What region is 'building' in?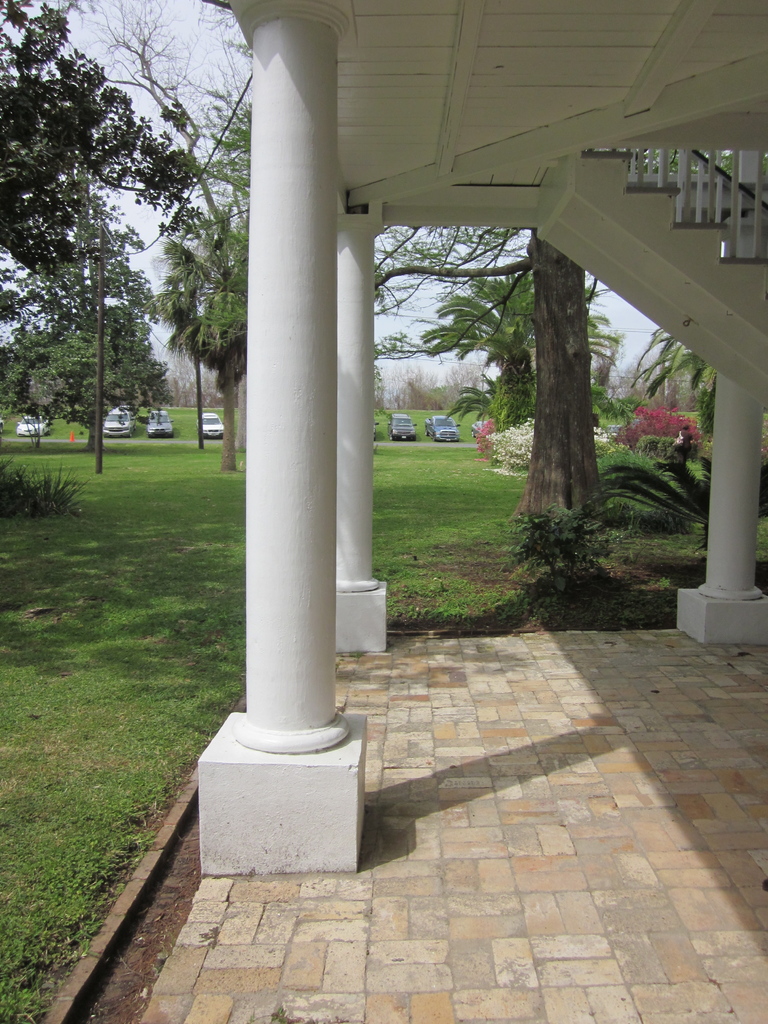
196:0:767:900.
